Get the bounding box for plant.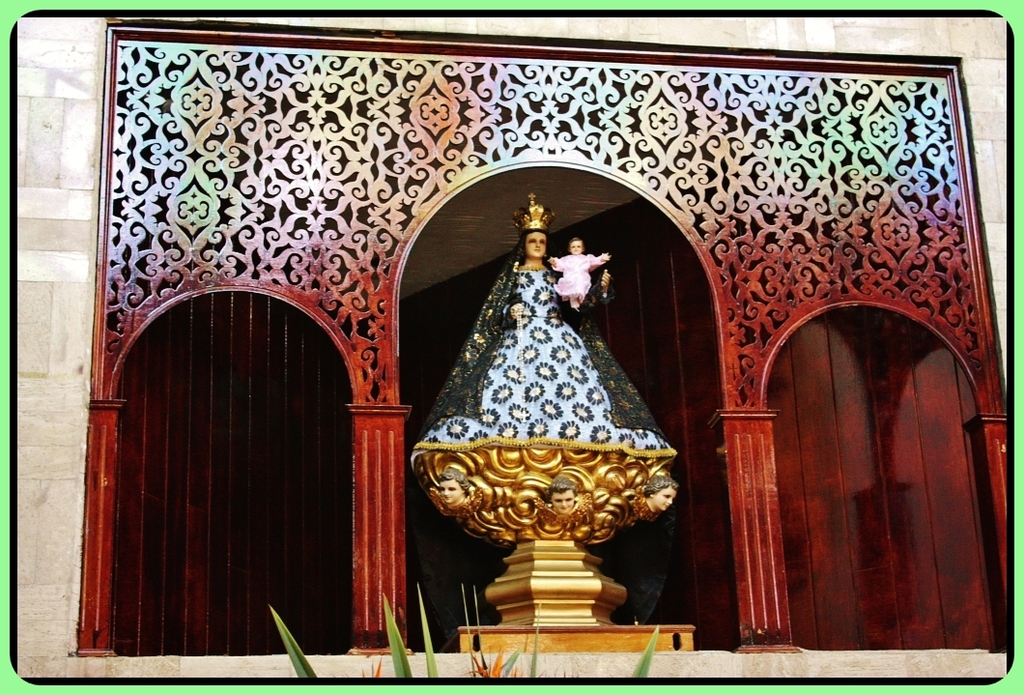
bbox=(458, 583, 531, 680).
